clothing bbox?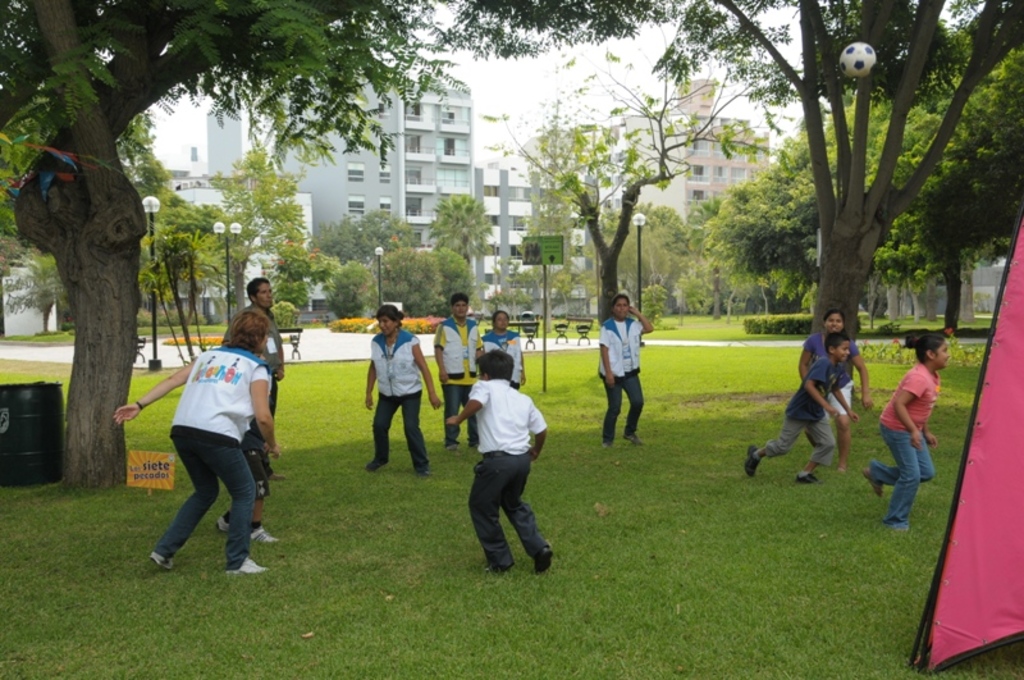
760/360/829/470
